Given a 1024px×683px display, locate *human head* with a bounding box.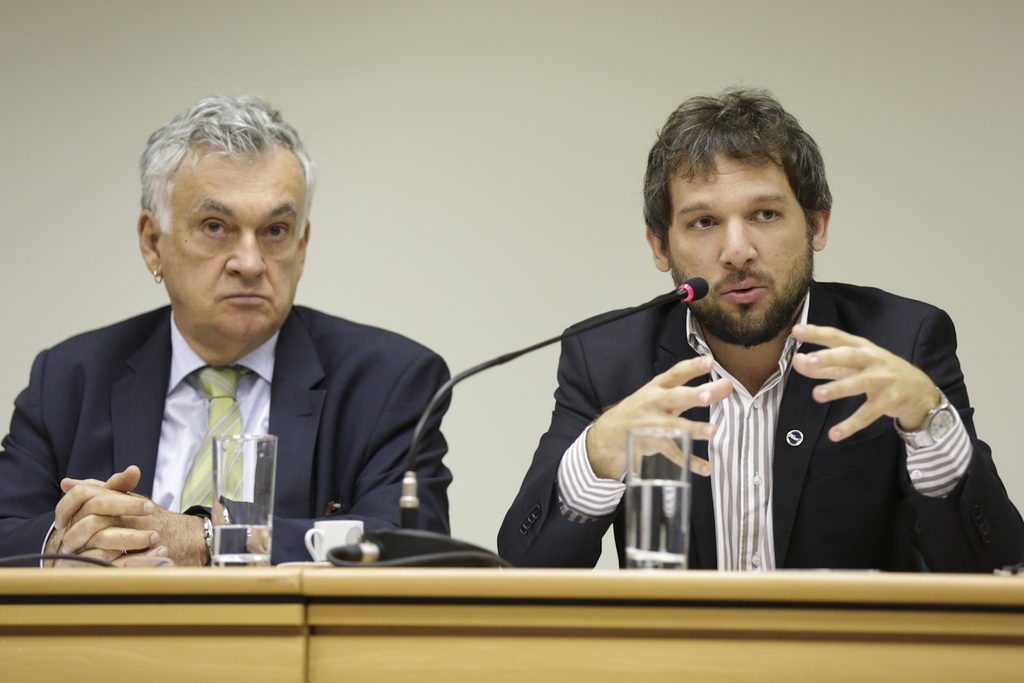
Located: crop(122, 85, 326, 357).
